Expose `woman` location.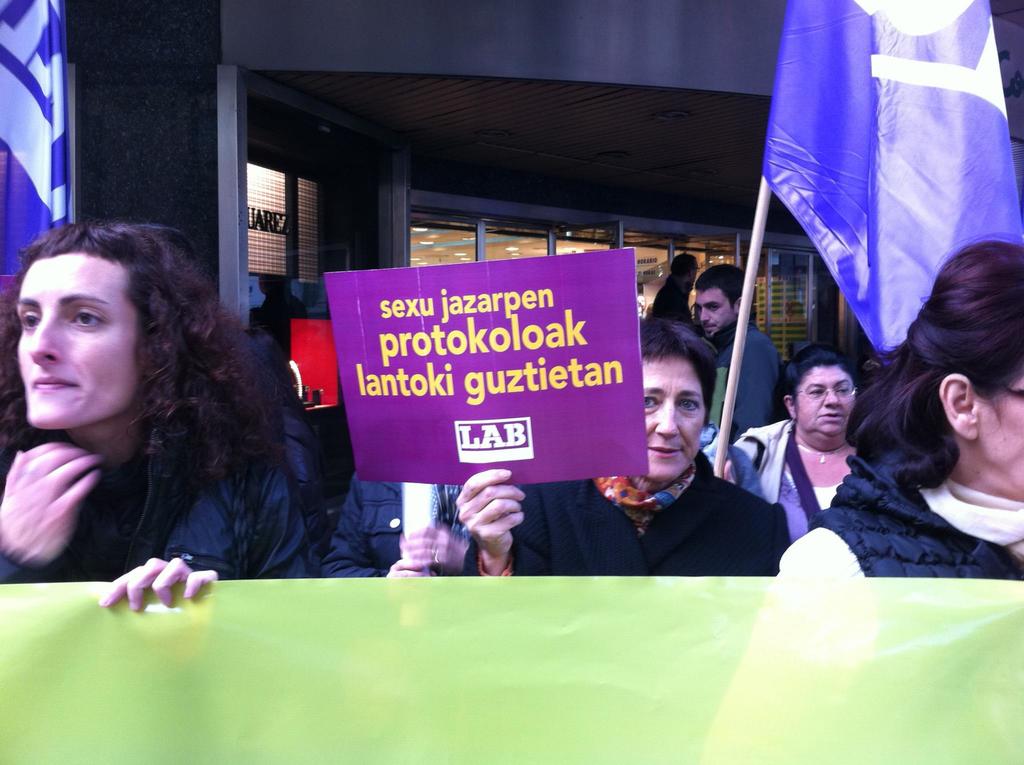
Exposed at {"x1": 727, "y1": 344, "x2": 854, "y2": 514}.
